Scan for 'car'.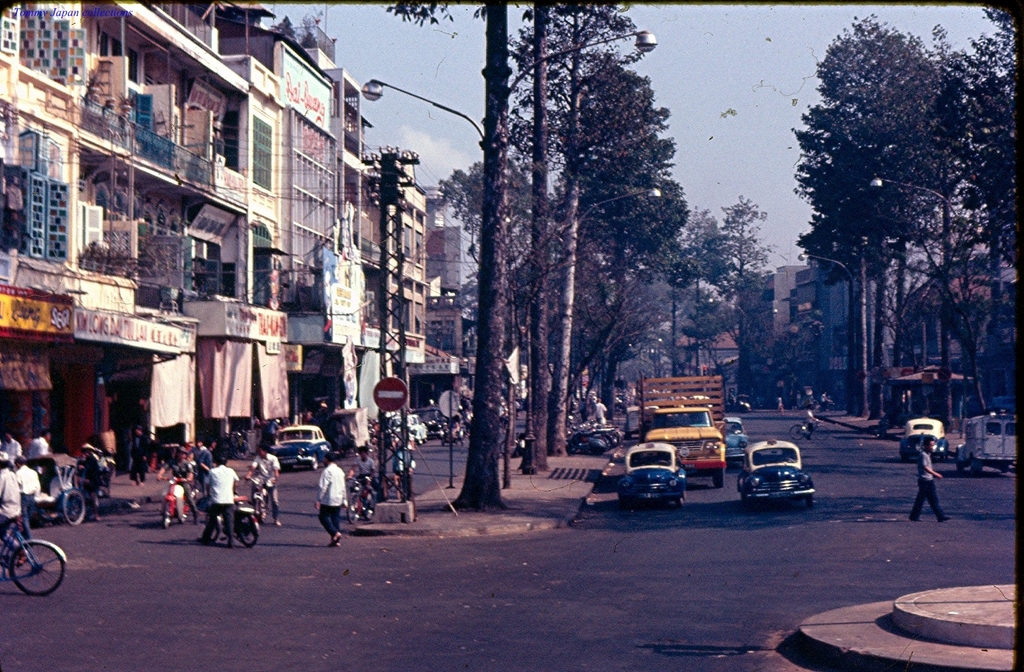
Scan result: left=727, top=413, right=746, bottom=462.
